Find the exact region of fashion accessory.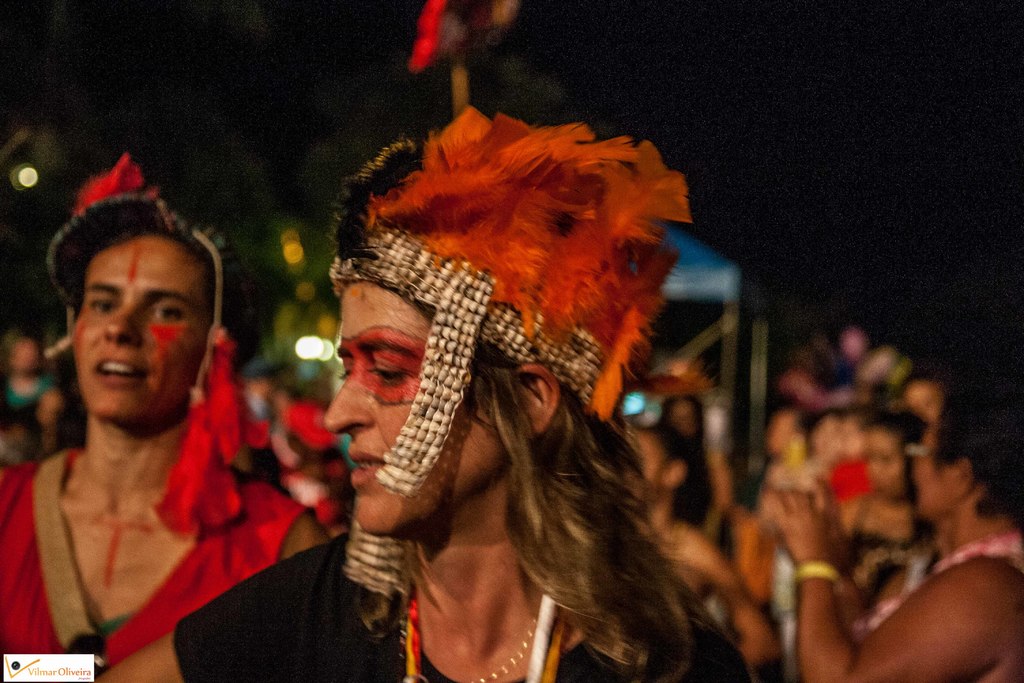
Exact region: rect(796, 562, 838, 580).
